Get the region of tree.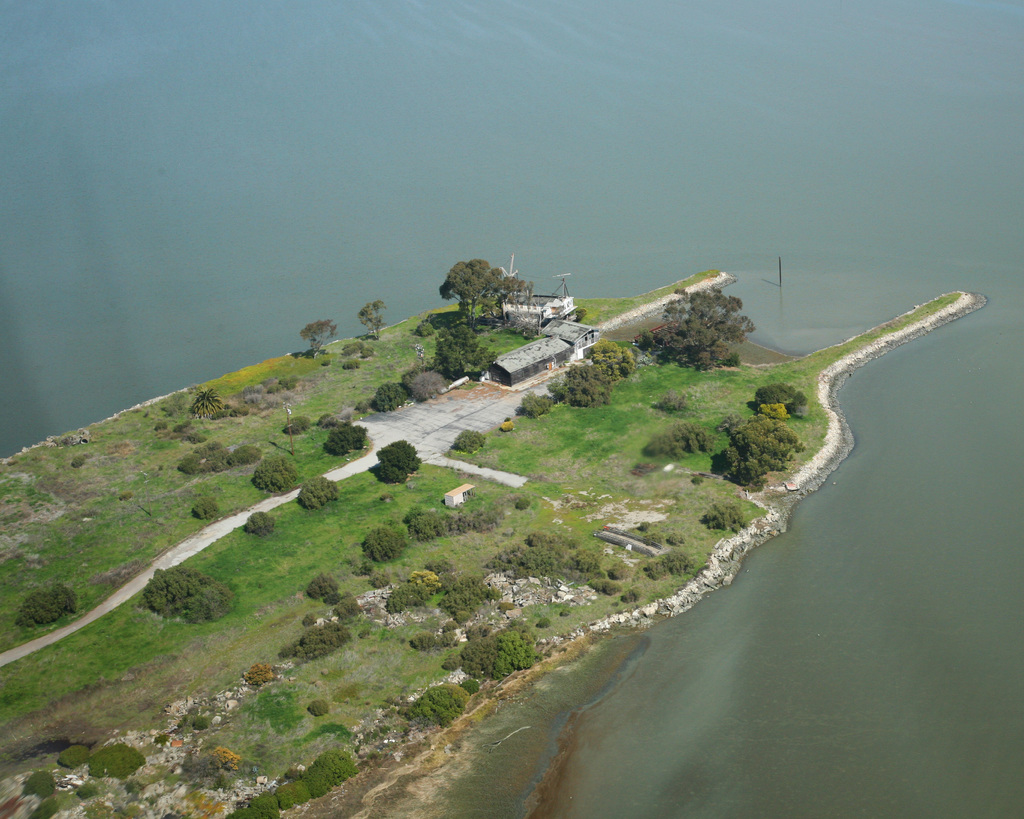
detection(300, 322, 333, 352).
